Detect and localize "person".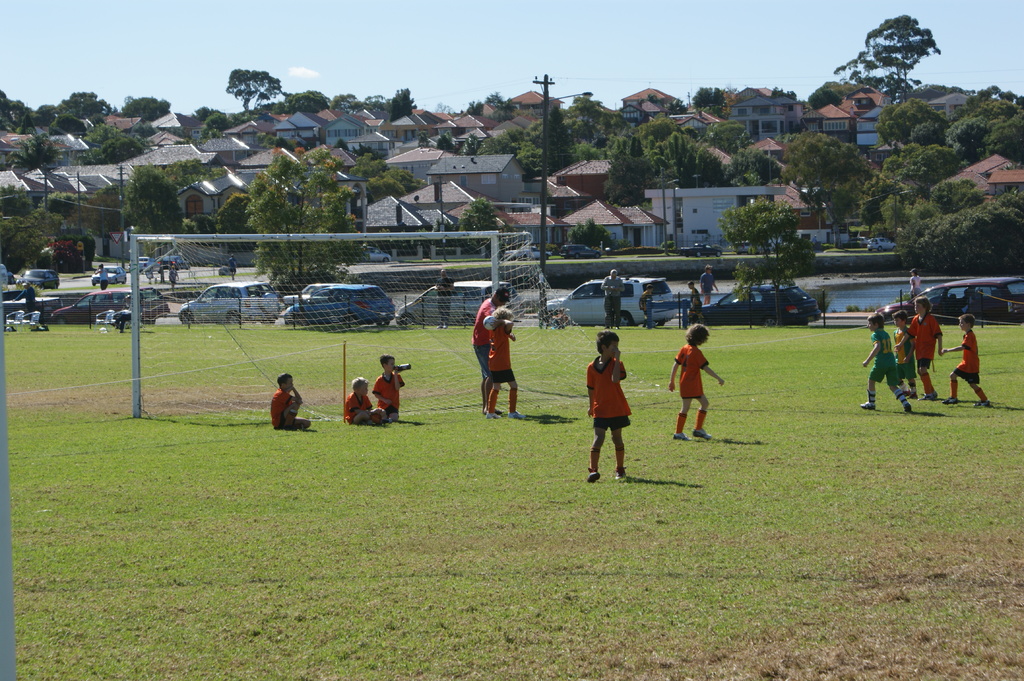
Localized at 432 267 454 328.
